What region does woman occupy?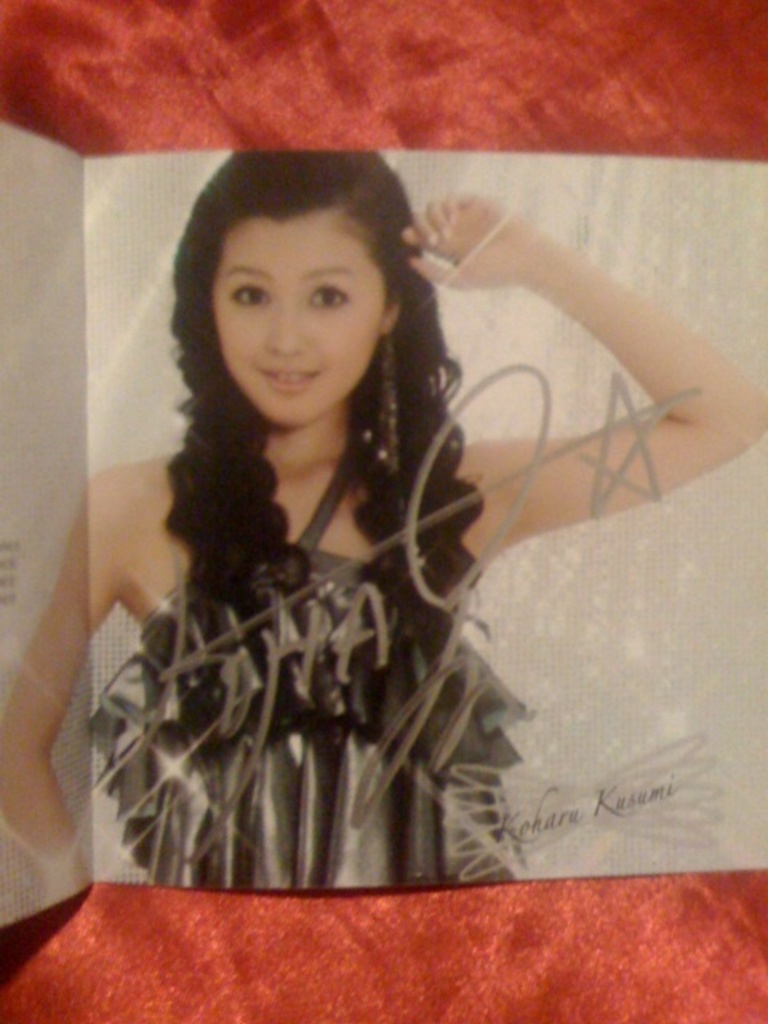
<bbox>56, 154, 664, 882</bbox>.
